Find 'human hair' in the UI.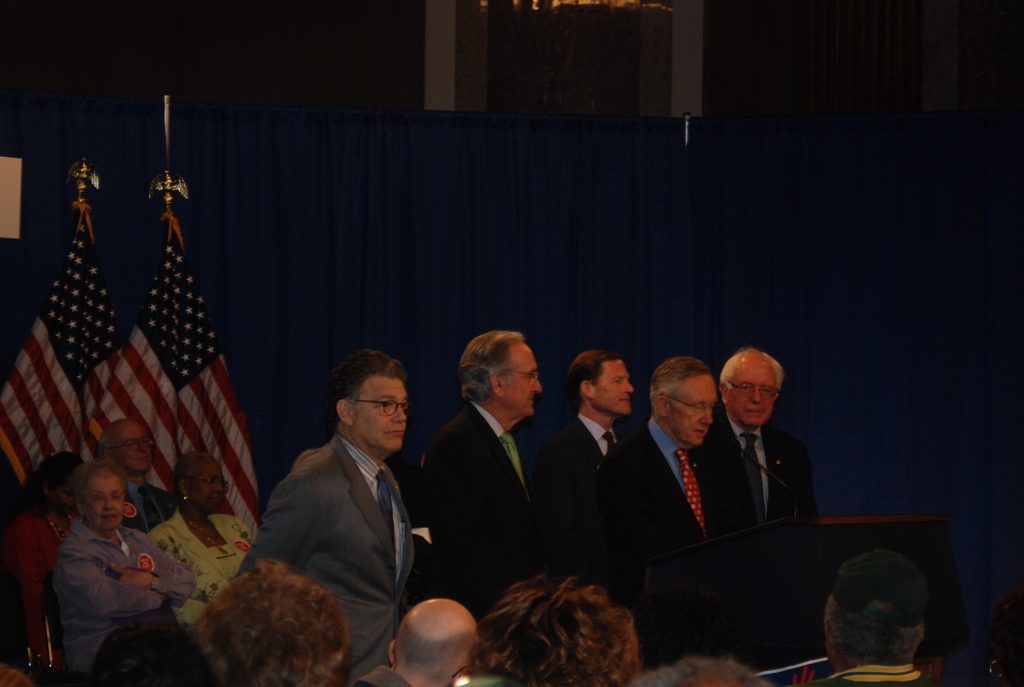
UI element at [186, 552, 351, 686].
